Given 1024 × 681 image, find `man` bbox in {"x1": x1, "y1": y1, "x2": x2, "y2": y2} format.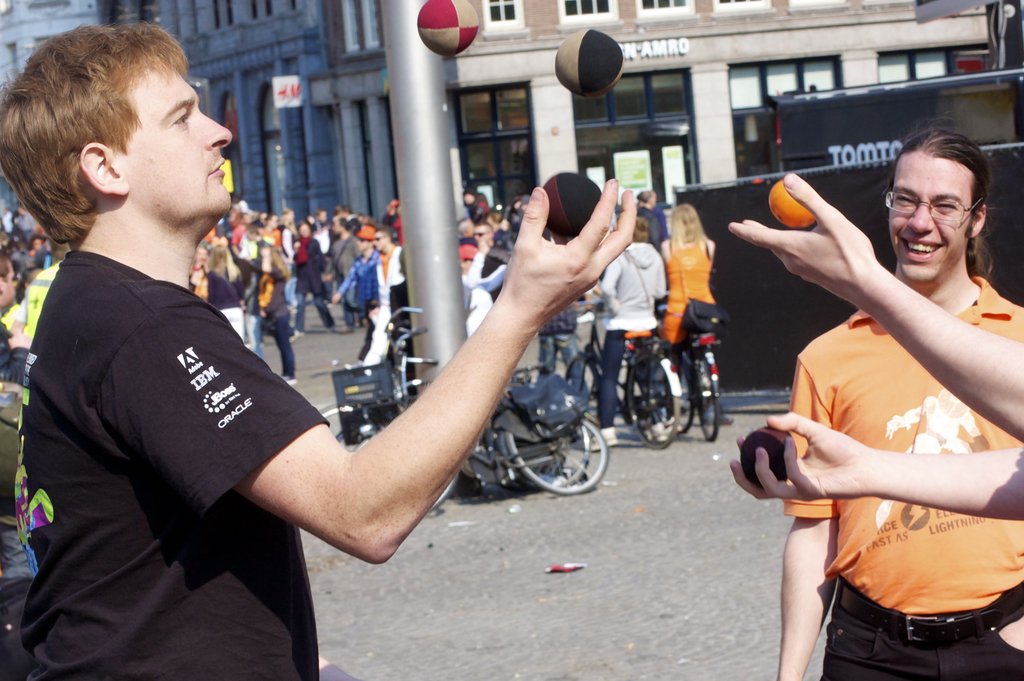
{"x1": 451, "y1": 214, "x2": 507, "y2": 307}.
